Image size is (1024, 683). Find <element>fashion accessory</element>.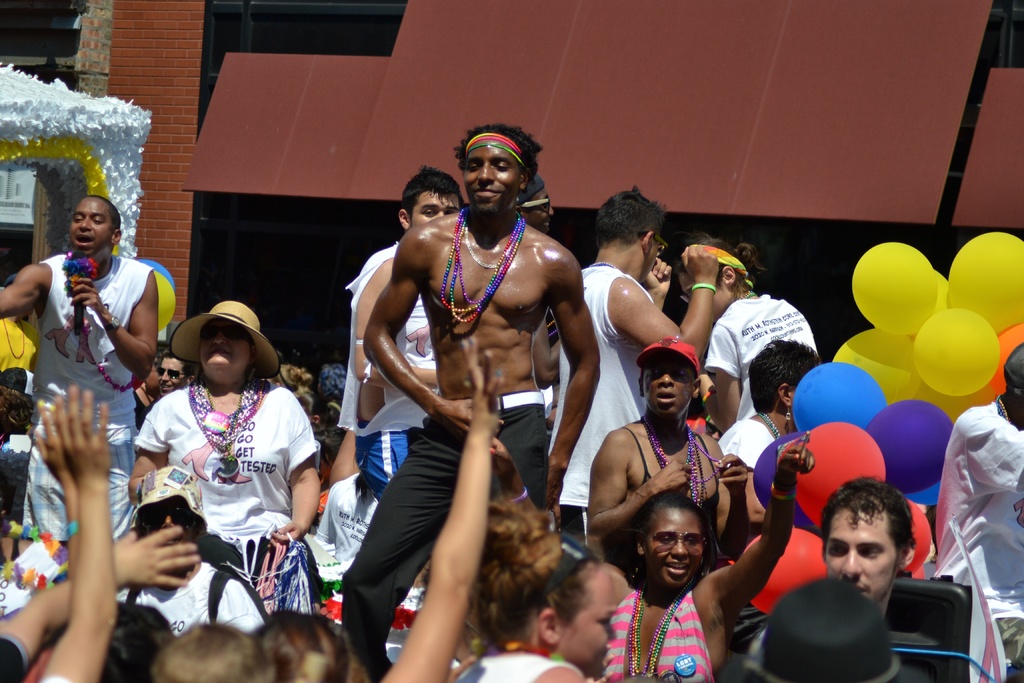
detection(495, 394, 543, 409).
